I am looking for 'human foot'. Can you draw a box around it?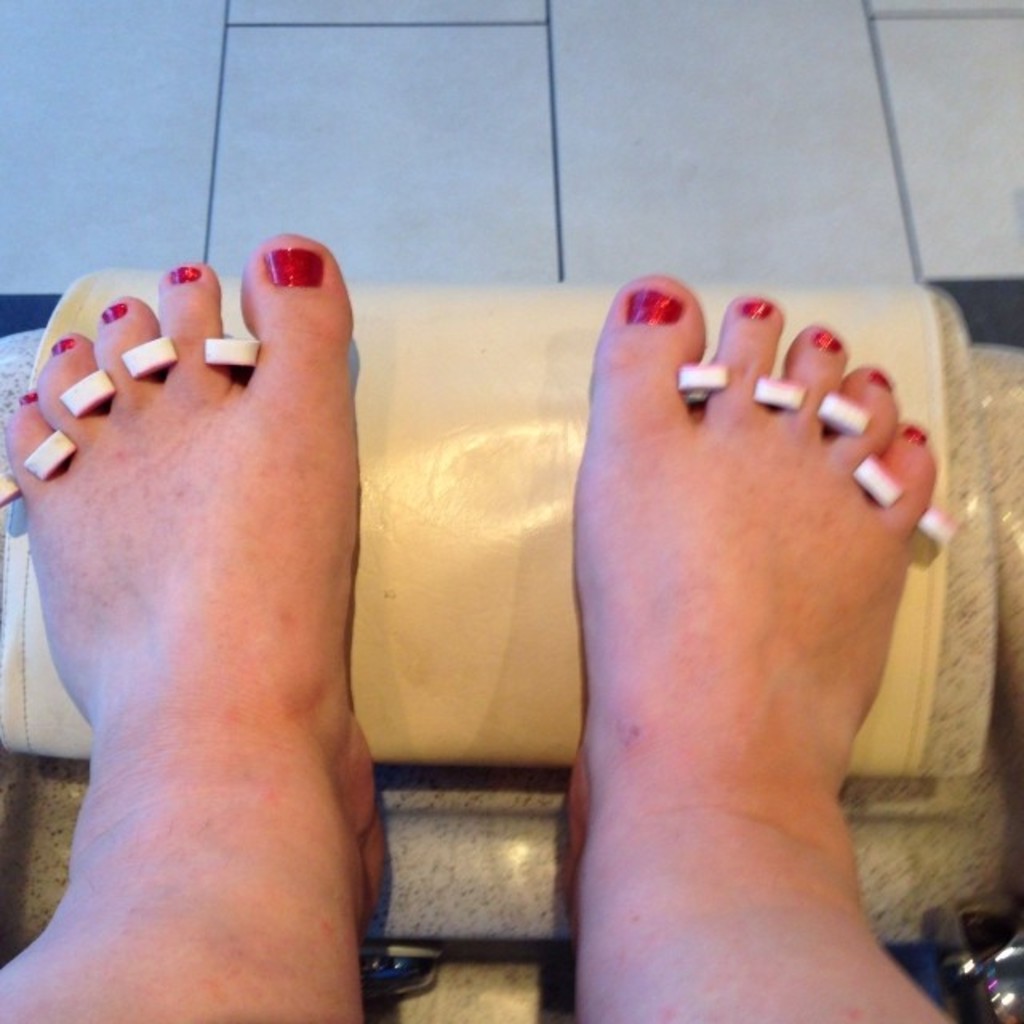
Sure, the bounding box is 562/261/955/1022.
